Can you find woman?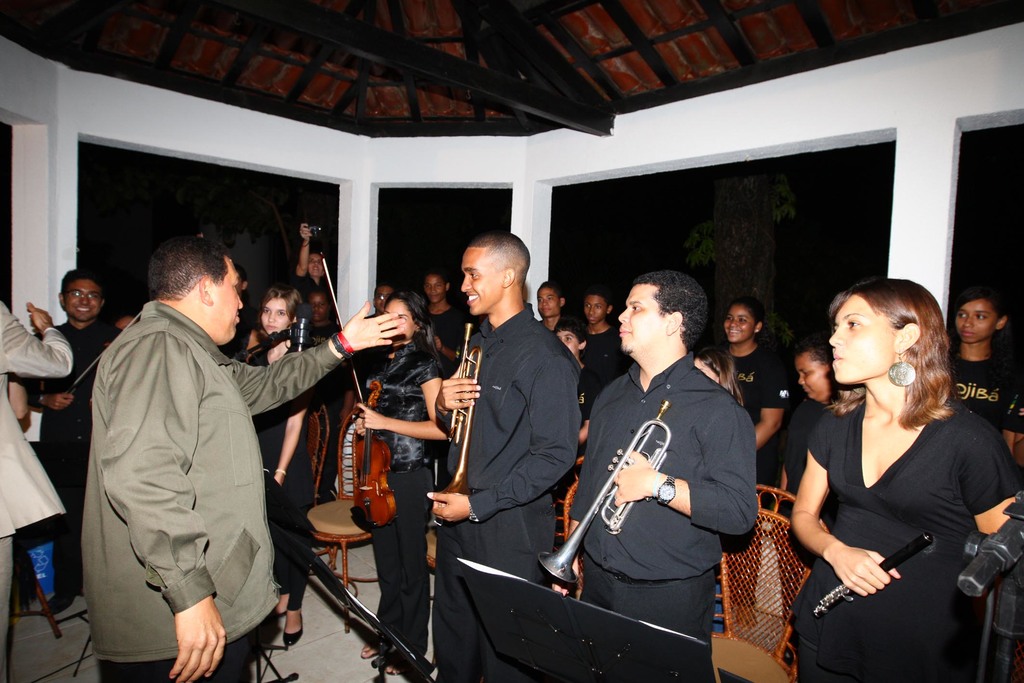
Yes, bounding box: x1=779, y1=346, x2=859, y2=515.
